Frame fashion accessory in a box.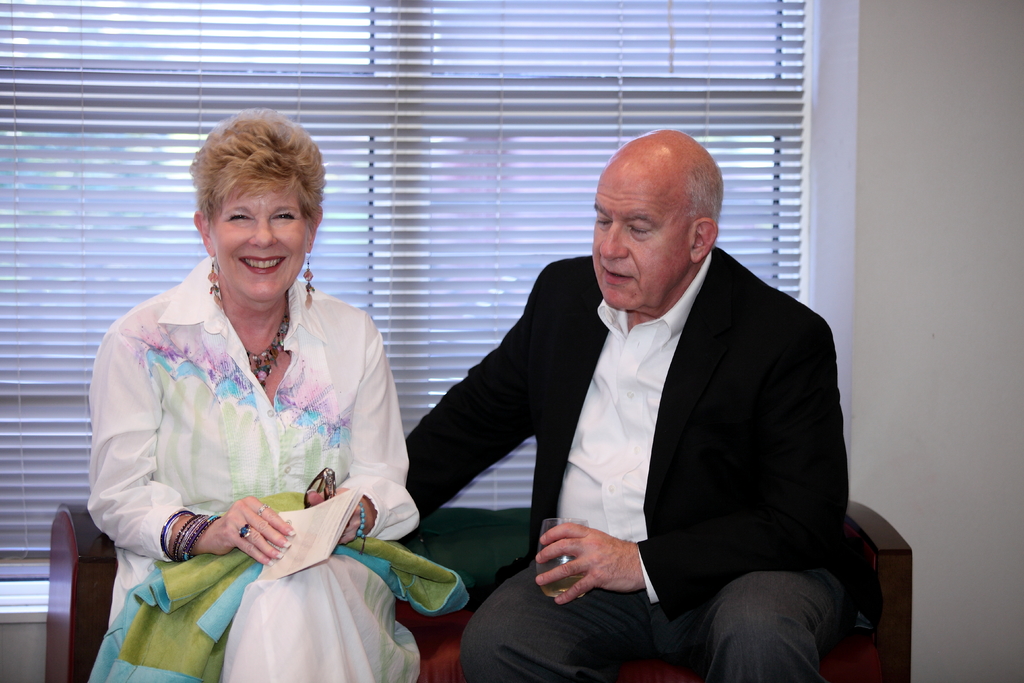
<box>207,248,223,306</box>.
